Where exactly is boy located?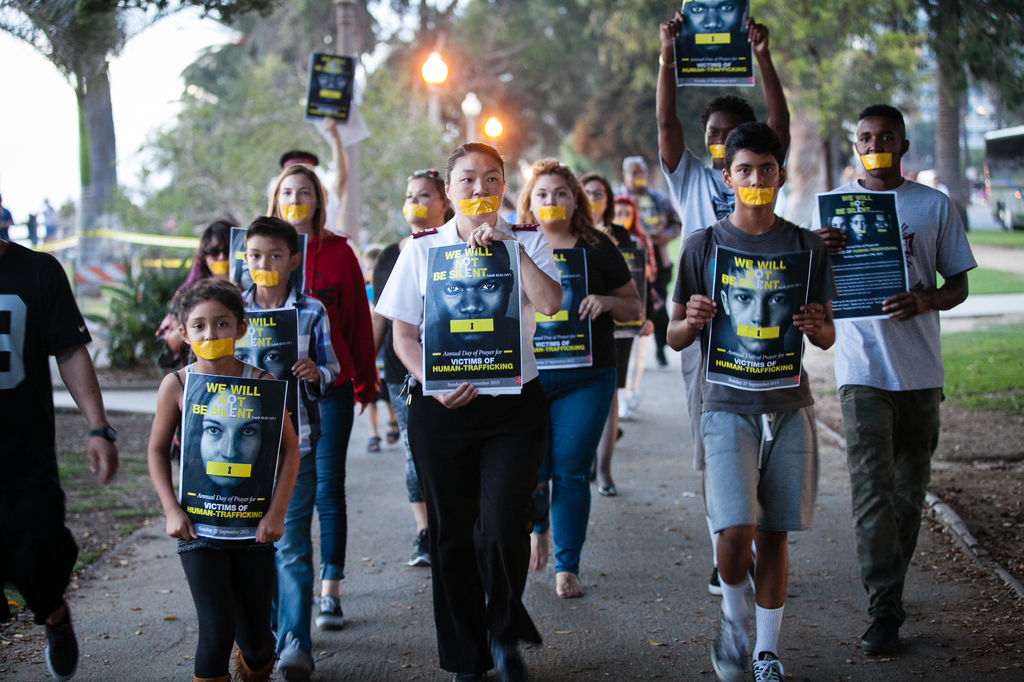
Its bounding box is box(225, 228, 340, 679).
